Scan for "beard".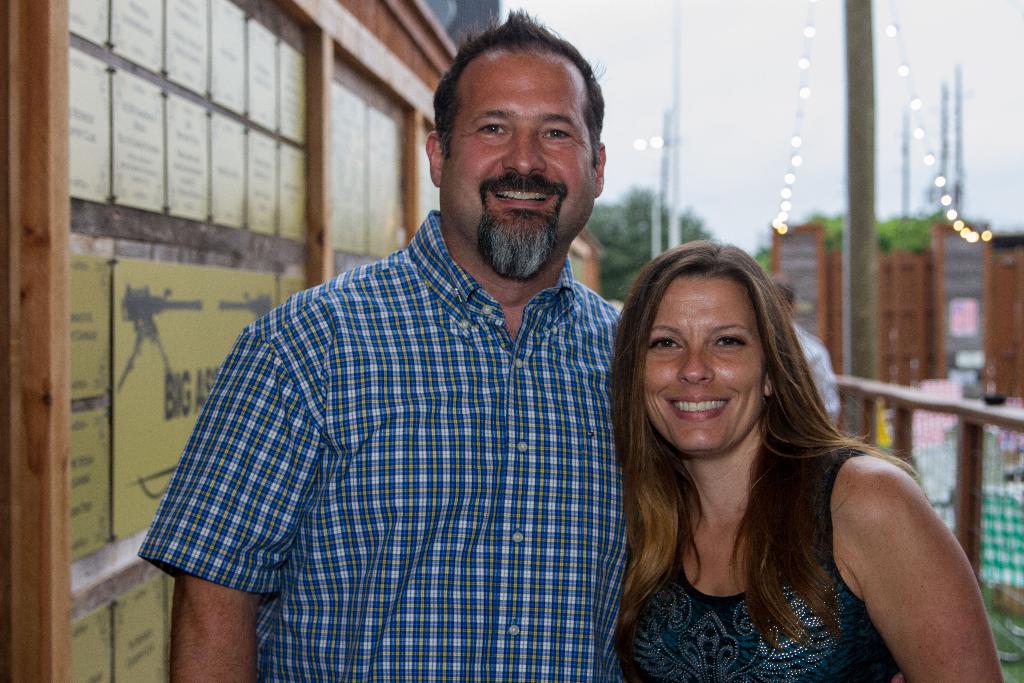
Scan result: [474, 208, 557, 280].
